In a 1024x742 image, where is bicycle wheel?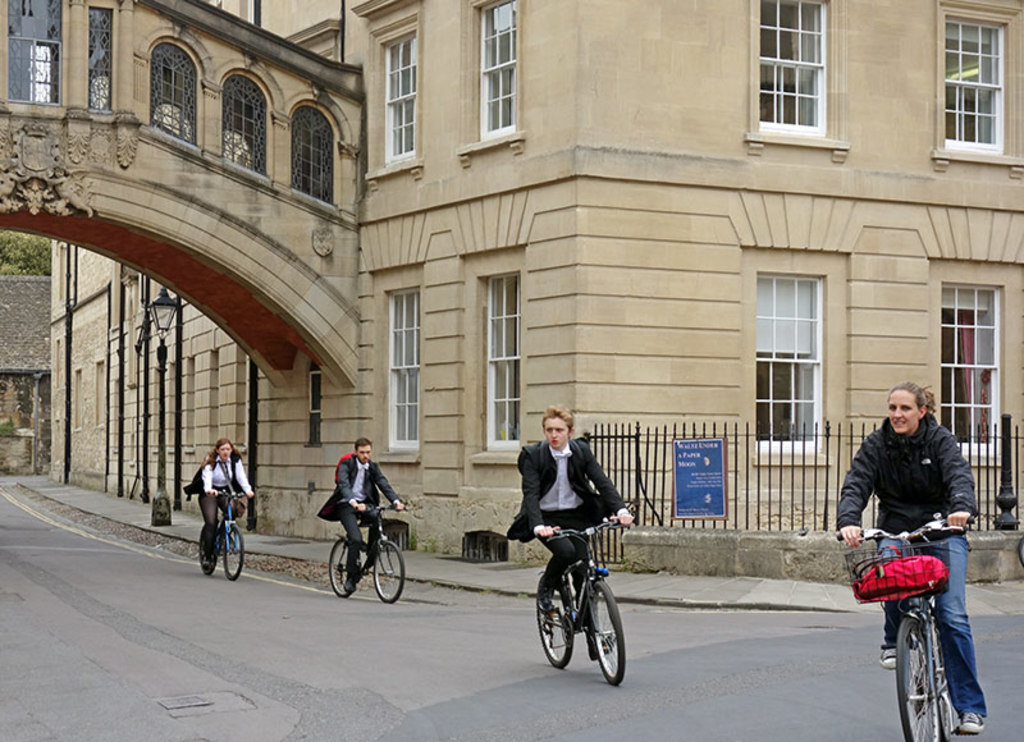
x1=890 y1=604 x2=966 y2=729.
